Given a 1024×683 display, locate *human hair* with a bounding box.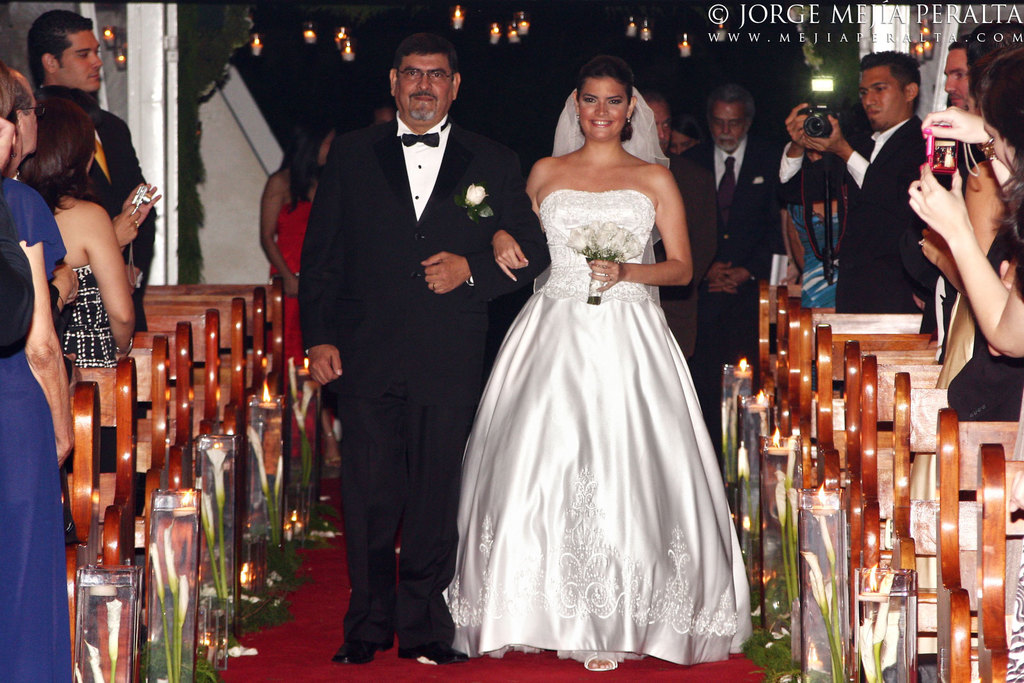
Located: box(948, 36, 970, 53).
